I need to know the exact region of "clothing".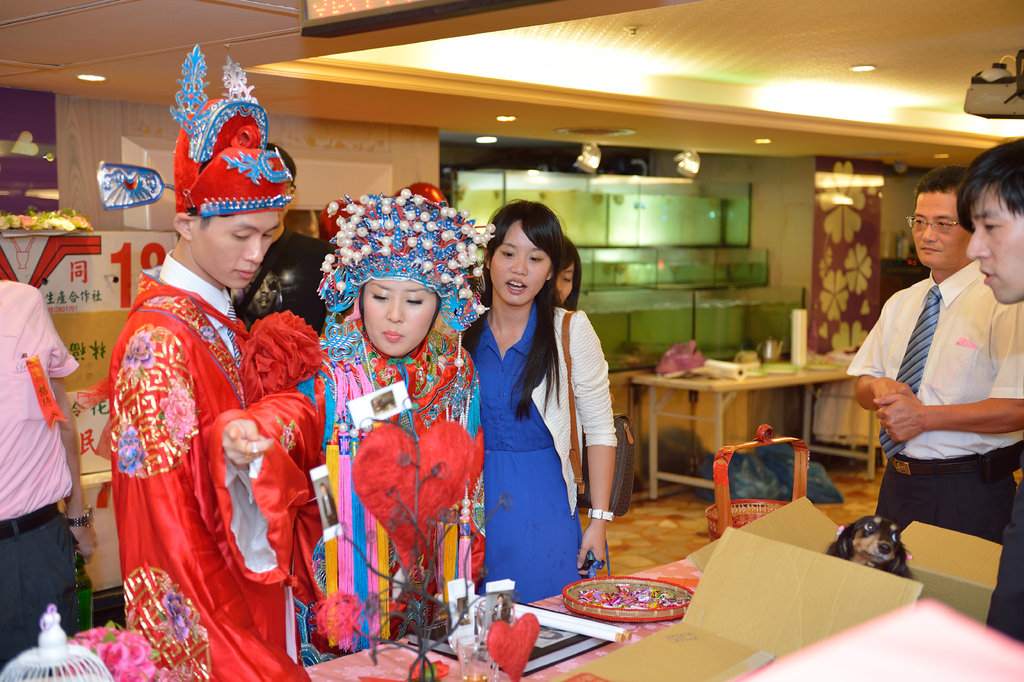
Region: (0, 279, 86, 681).
